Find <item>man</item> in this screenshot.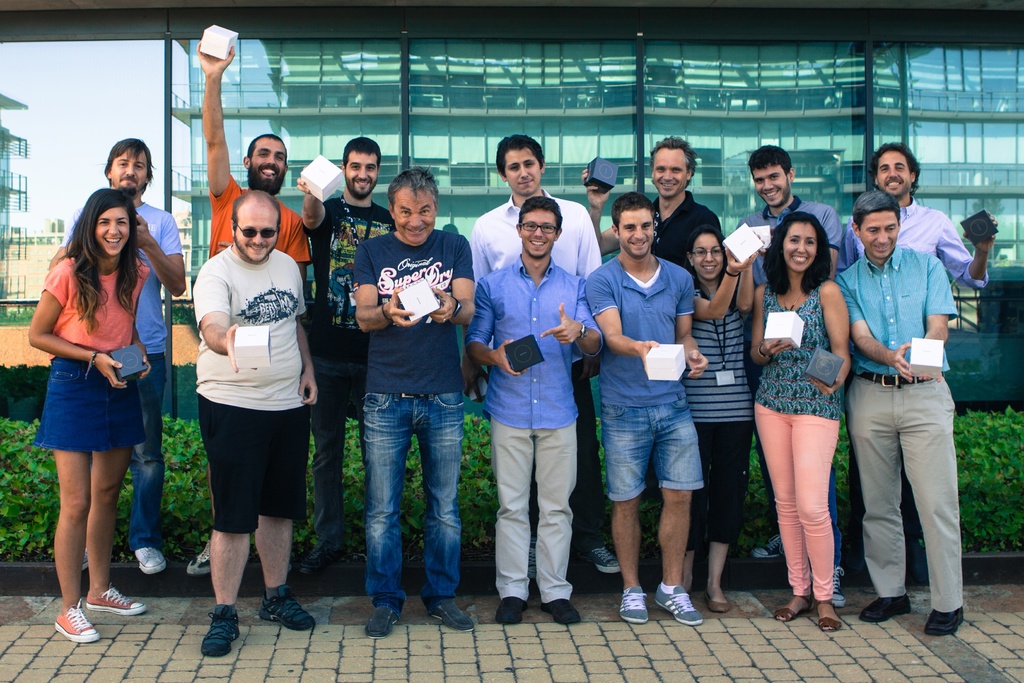
The bounding box for <item>man</item> is BBox(582, 136, 725, 290).
